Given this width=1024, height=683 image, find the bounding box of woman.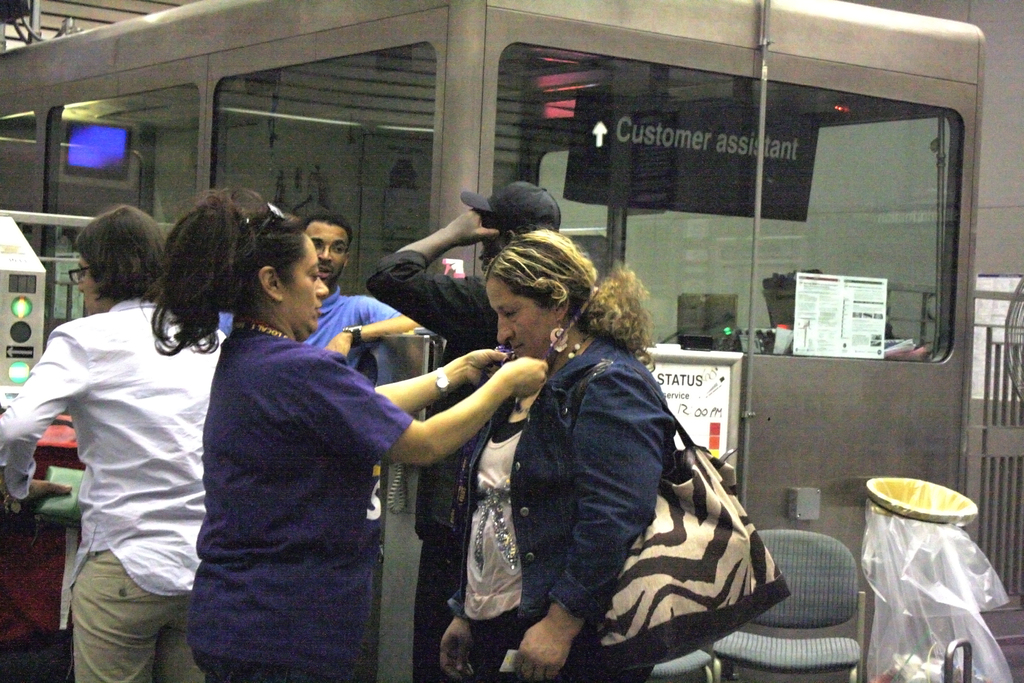
[x1=438, y1=225, x2=678, y2=682].
